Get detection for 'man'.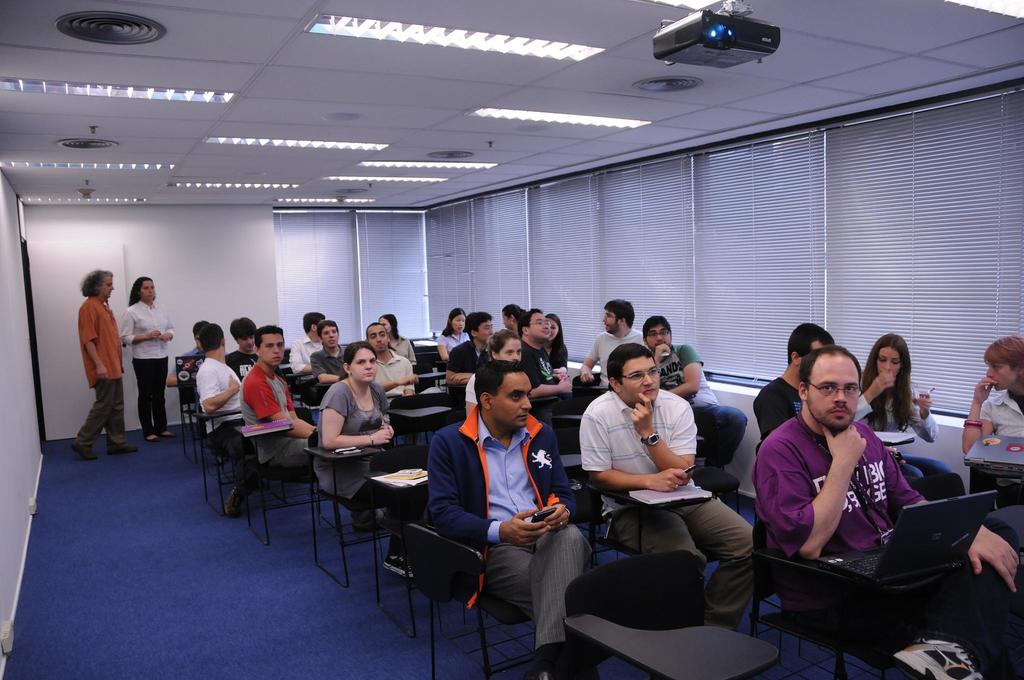
Detection: Rect(189, 316, 277, 517).
